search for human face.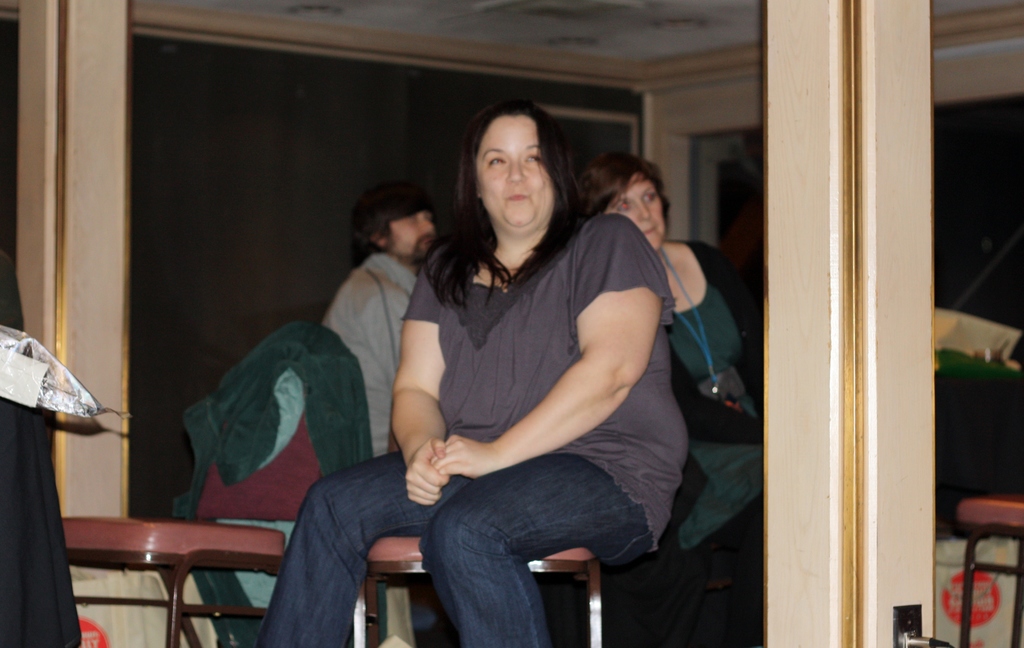
Found at l=392, t=202, r=437, b=260.
